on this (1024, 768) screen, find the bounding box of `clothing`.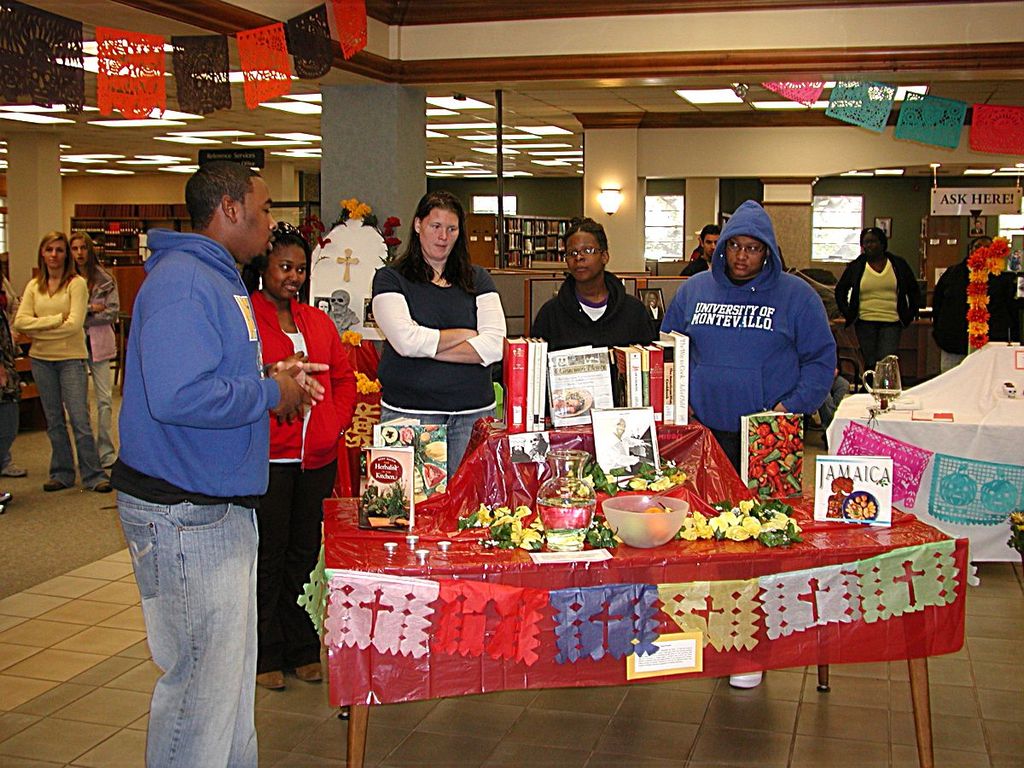
Bounding box: [676,253,710,271].
